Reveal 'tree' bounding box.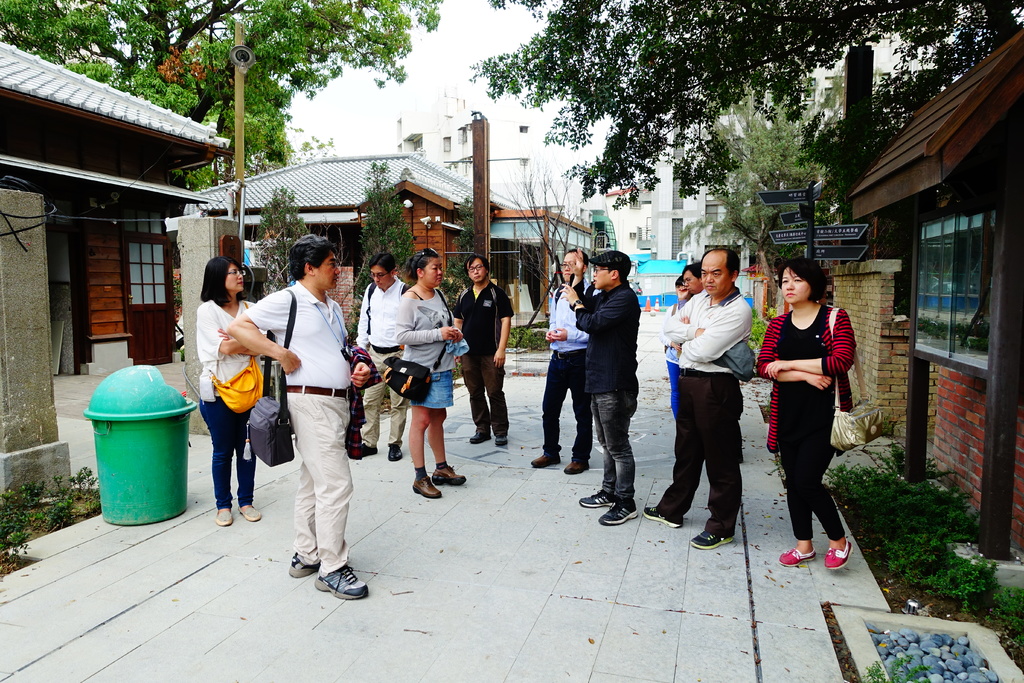
Revealed: 0,0,446,201.
